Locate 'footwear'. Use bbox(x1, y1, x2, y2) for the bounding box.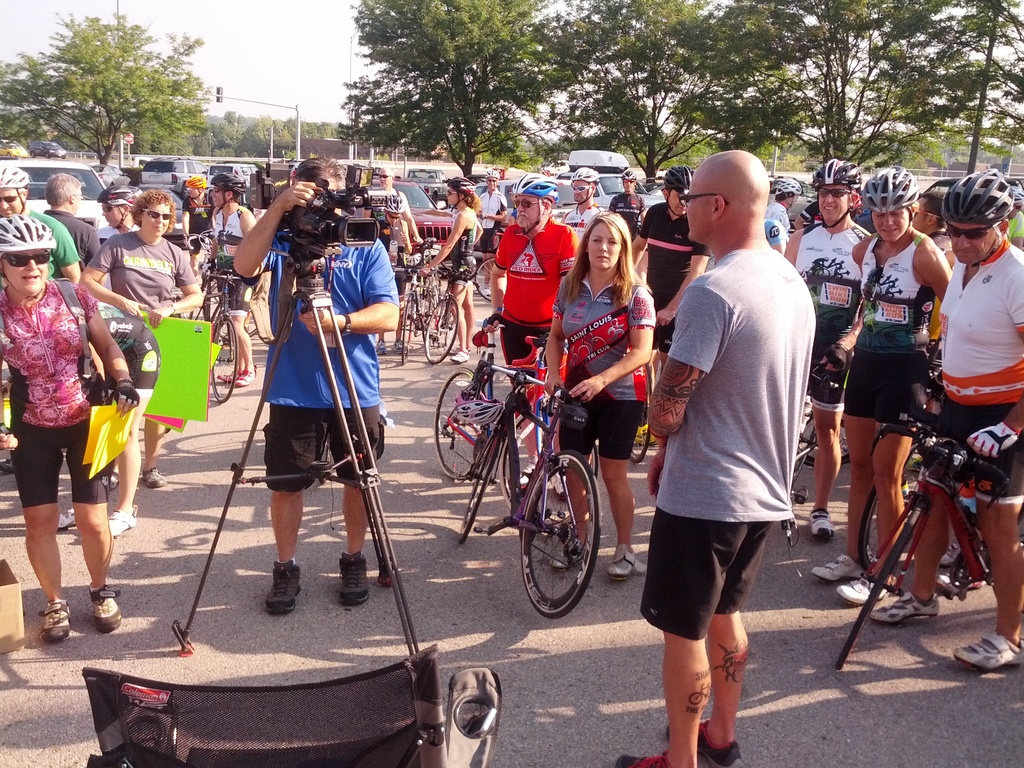
bbox(615, 757, 678, 767).
